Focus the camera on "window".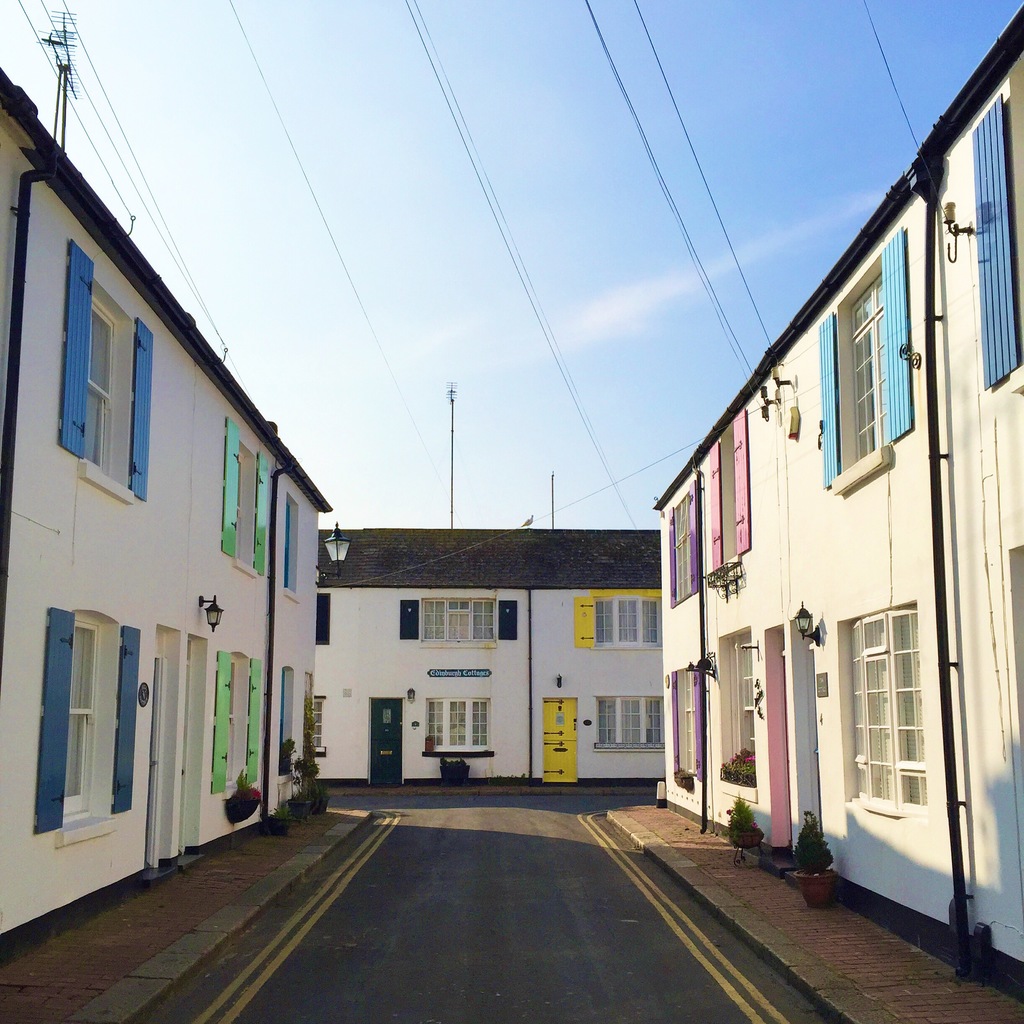
Focus region: (312,695,321,748).
